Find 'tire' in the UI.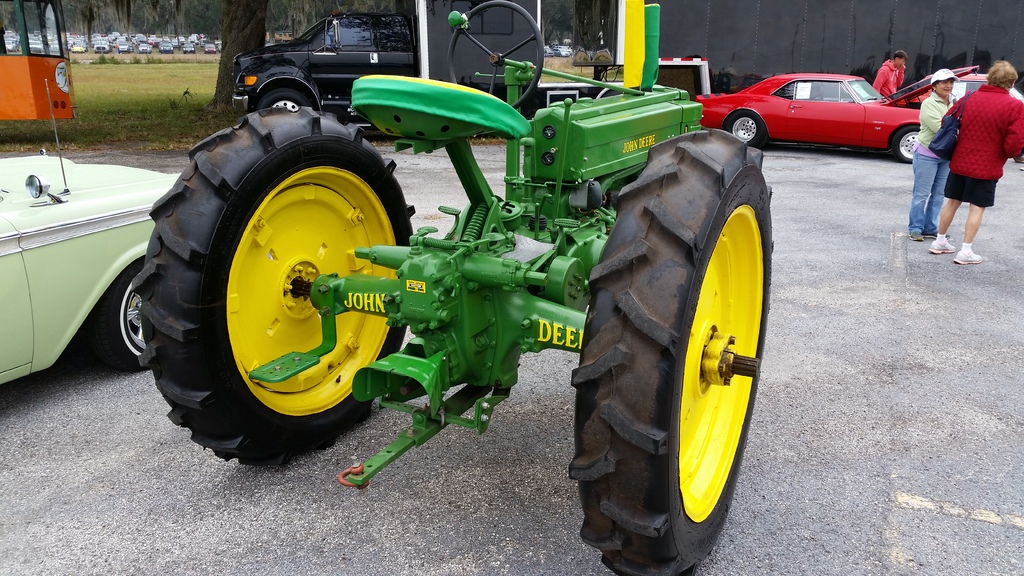
UI element at (x1=569, y1=129, x2=776, y2=575).
